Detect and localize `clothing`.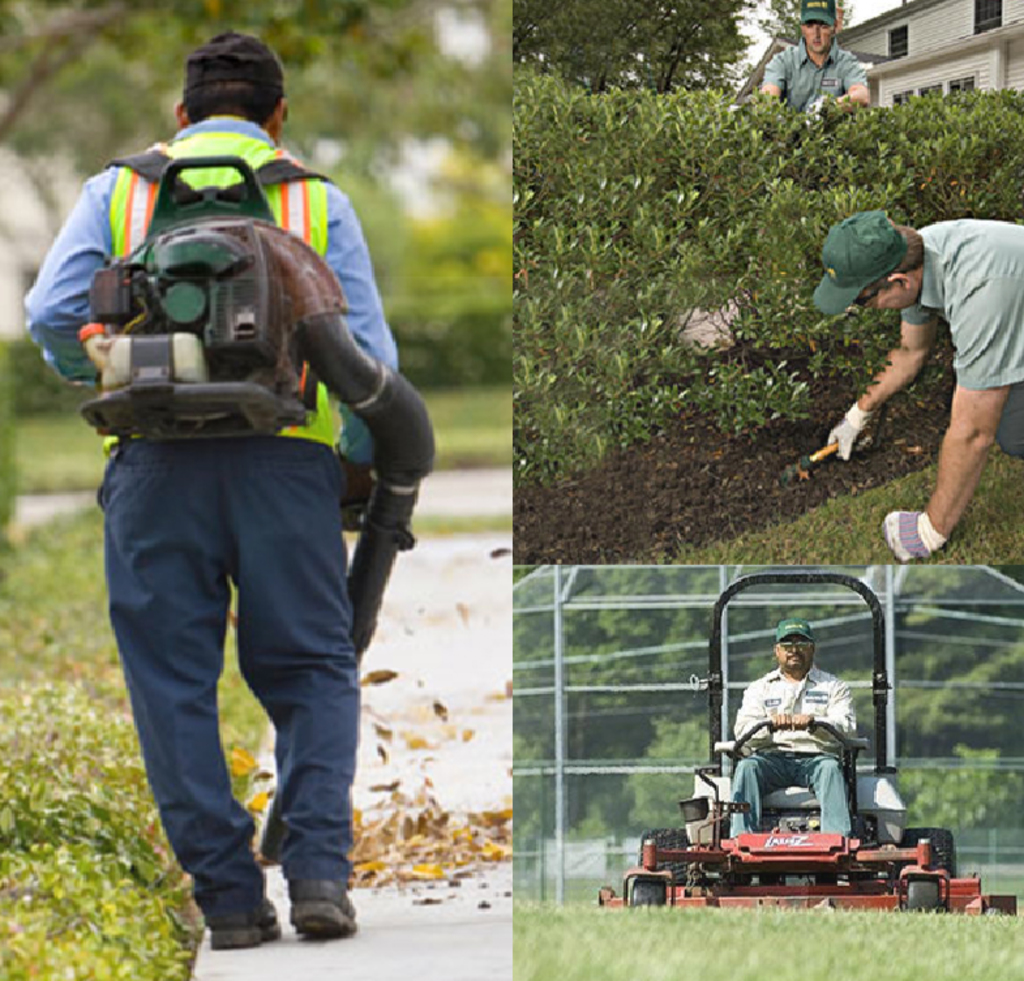
Localized at (892, 218, 1023, 384).
